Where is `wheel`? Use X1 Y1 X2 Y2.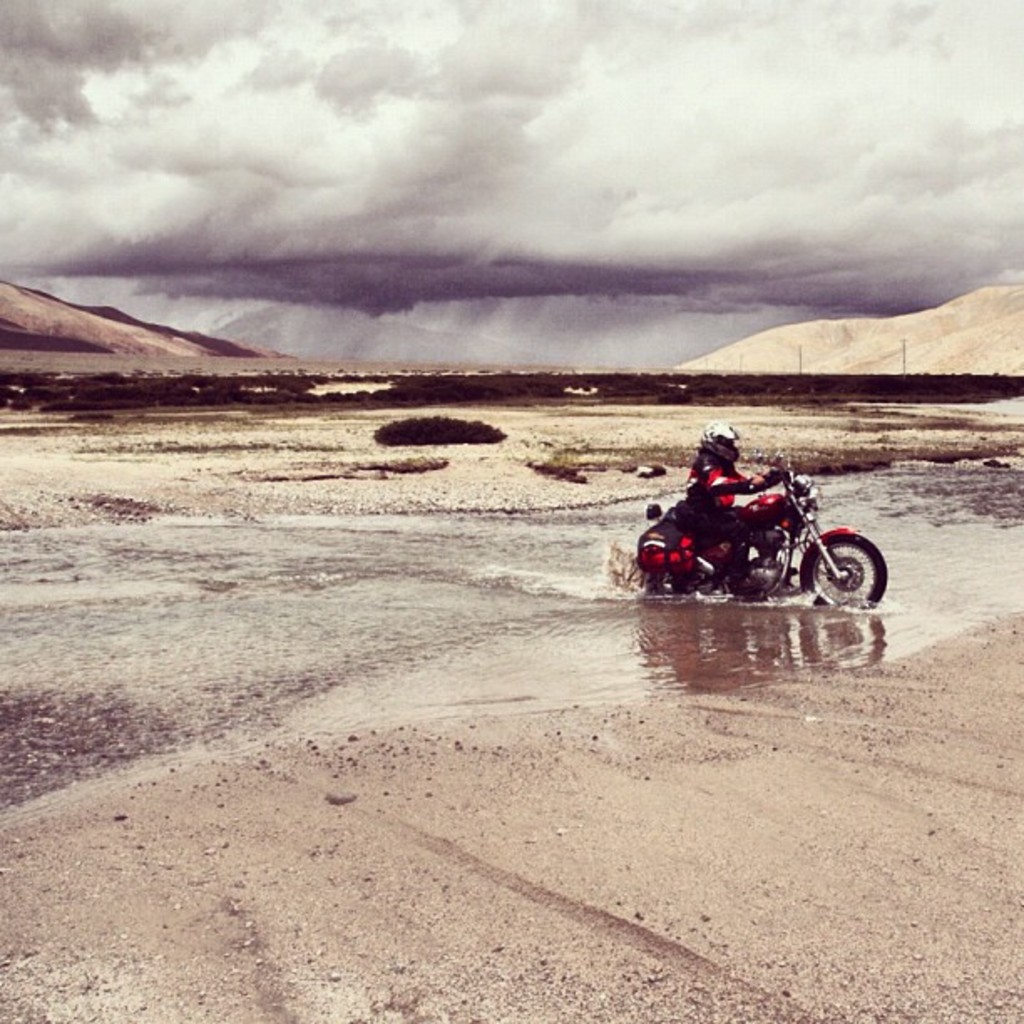
649 552 713 602.
